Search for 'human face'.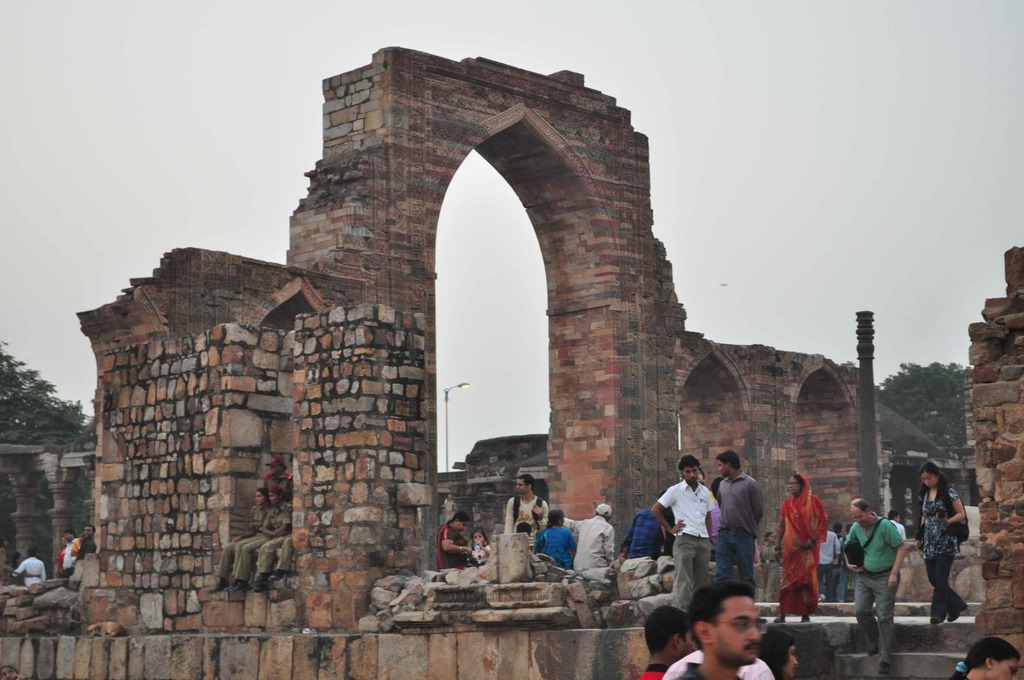
Found at locate(714, 592, 758, 662).
